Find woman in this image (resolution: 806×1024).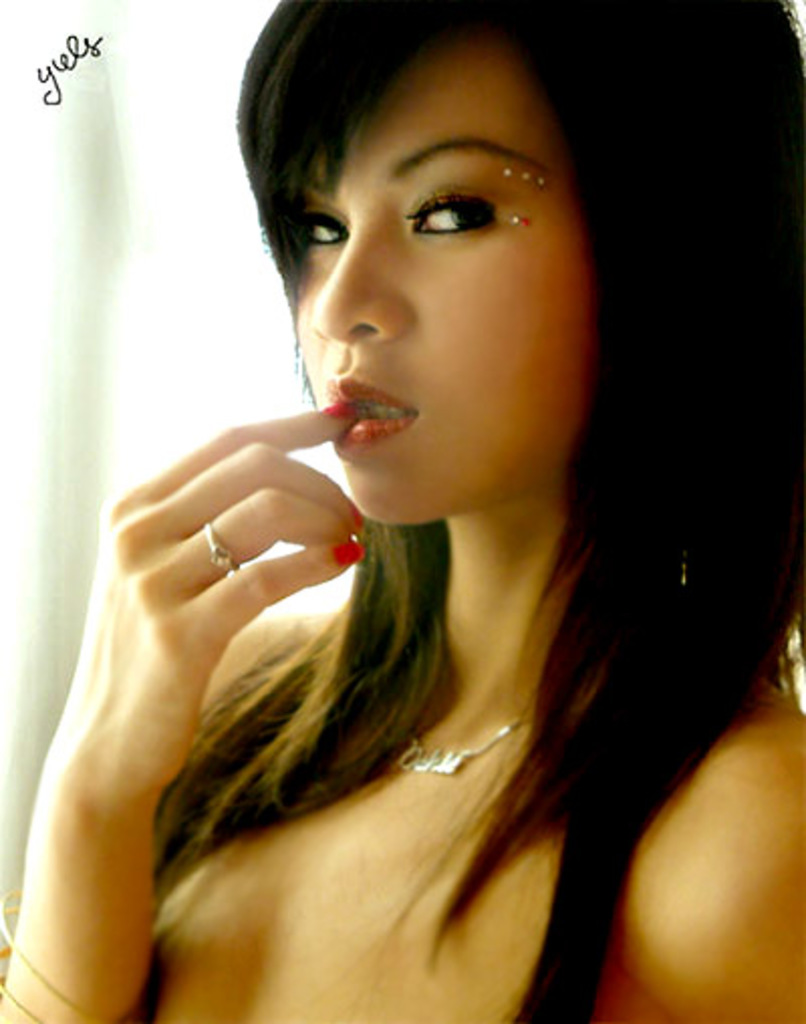
x1=38, y1=30, x2=679, y2=1016.
